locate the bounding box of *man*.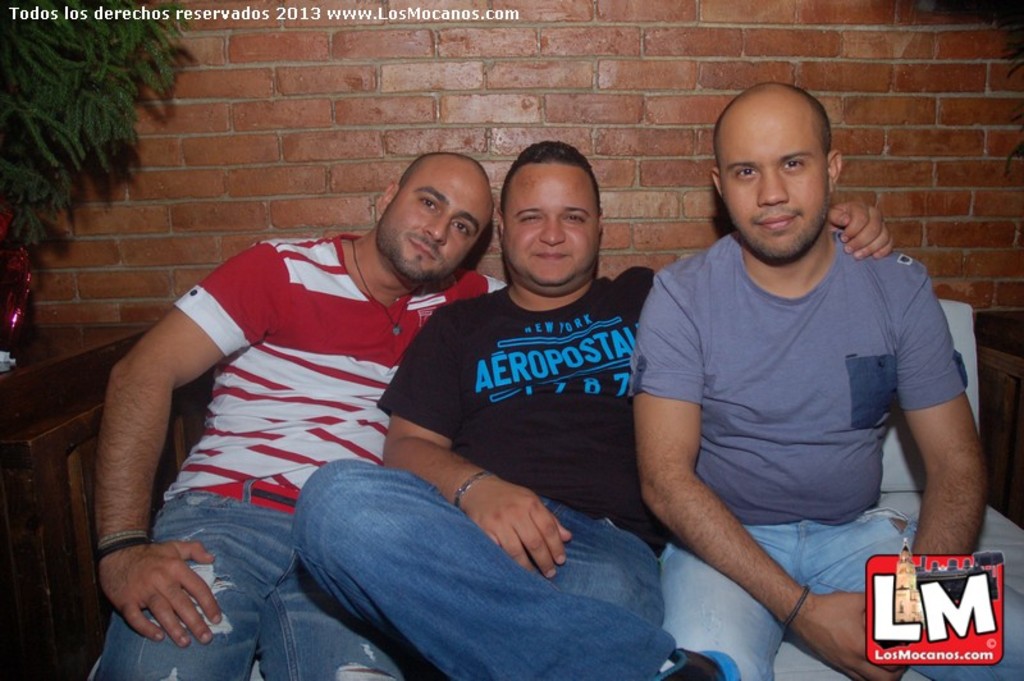
Bounding box: [95, 146, 515, 680].
